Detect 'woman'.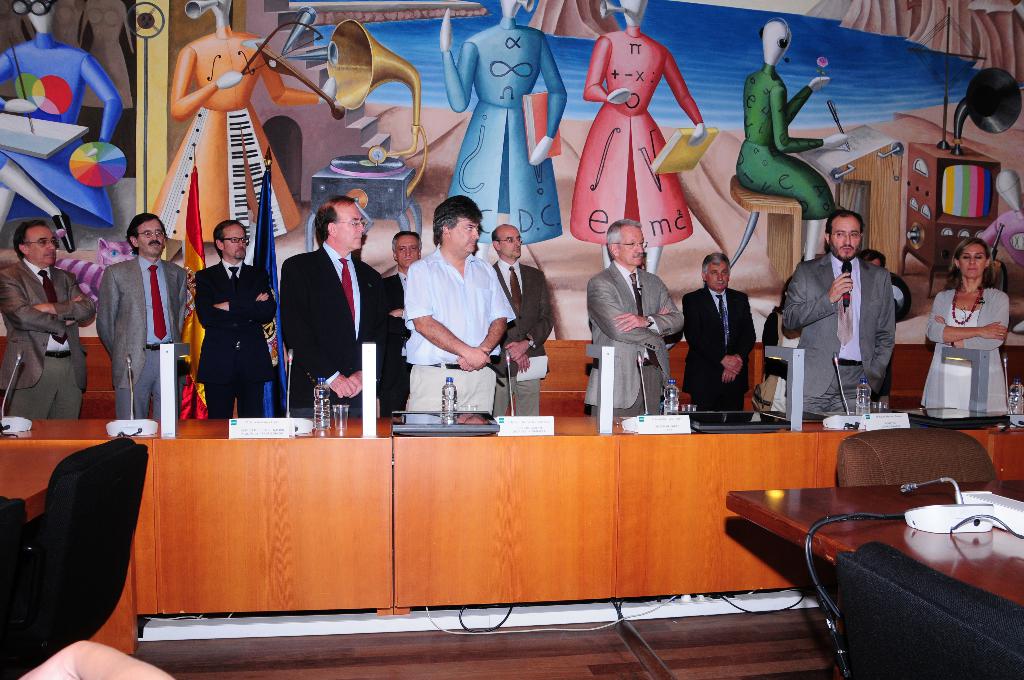
Detected at l=932, t=223, r=1019, b=426.
